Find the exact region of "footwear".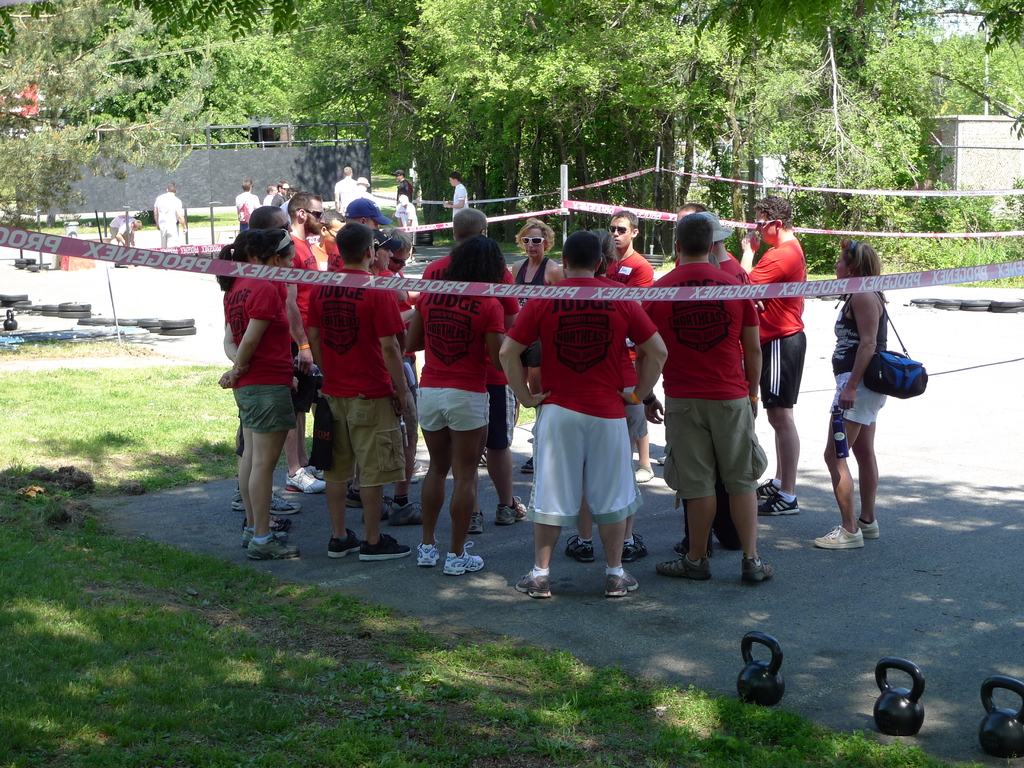
Exact region: left=758, top=478, right=783, bottom=499.
